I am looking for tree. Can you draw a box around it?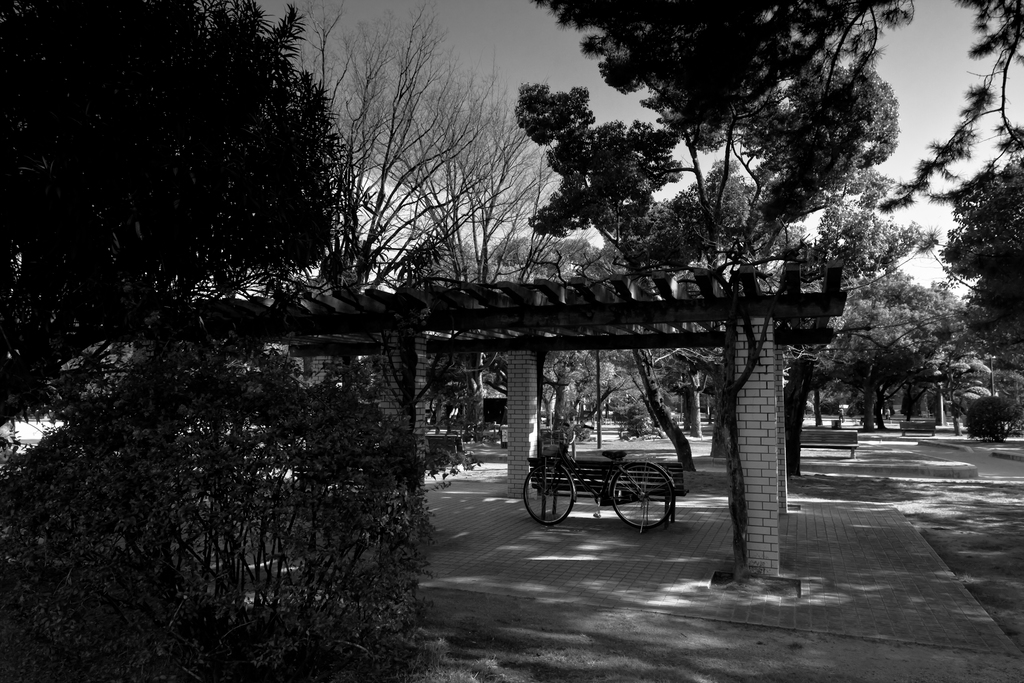
Sure, the bounding box is x1=822 y1=272 x2=976 y2=422.
